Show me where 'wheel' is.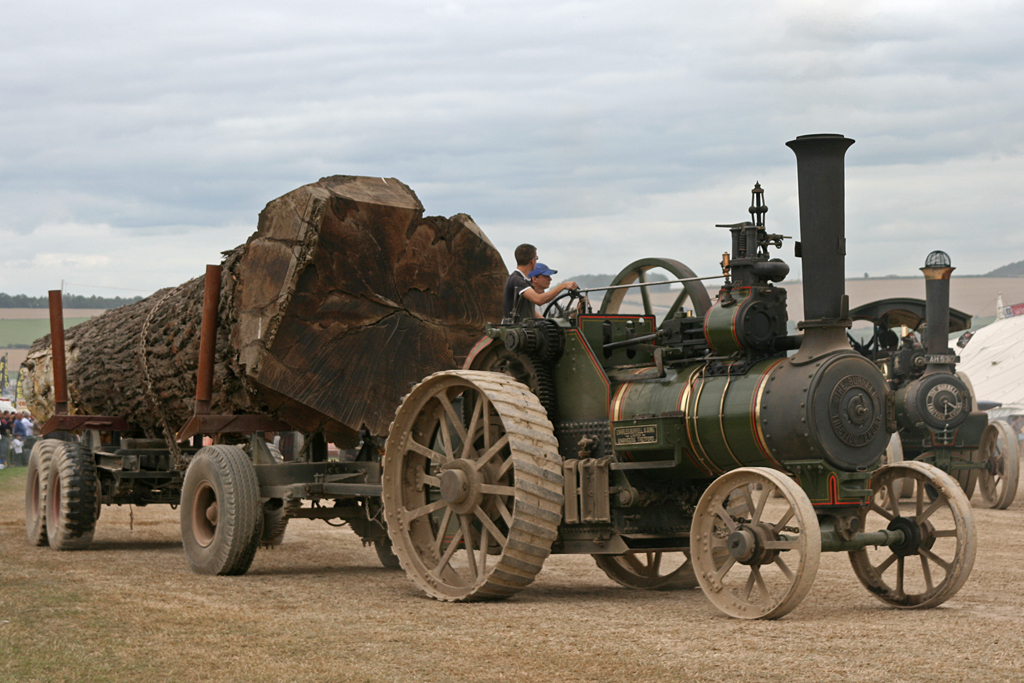
'wheel' is at 593, 484, 754, 592.
